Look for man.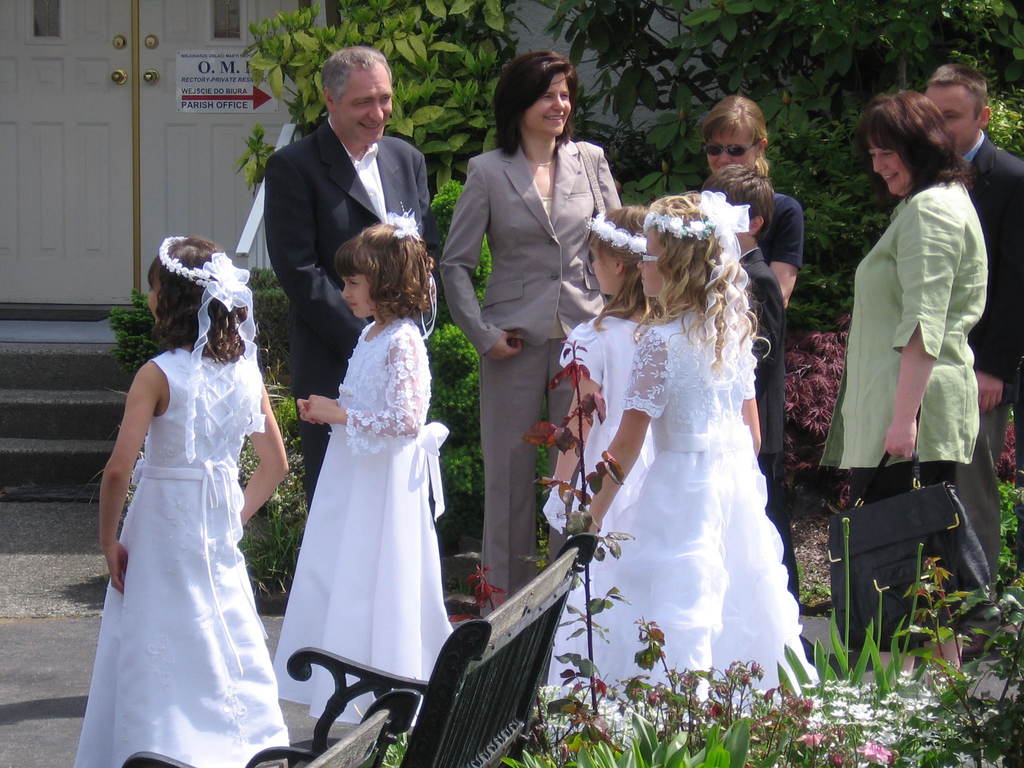
Found: x1=918 y1=64 x2=1023 y2=586.
